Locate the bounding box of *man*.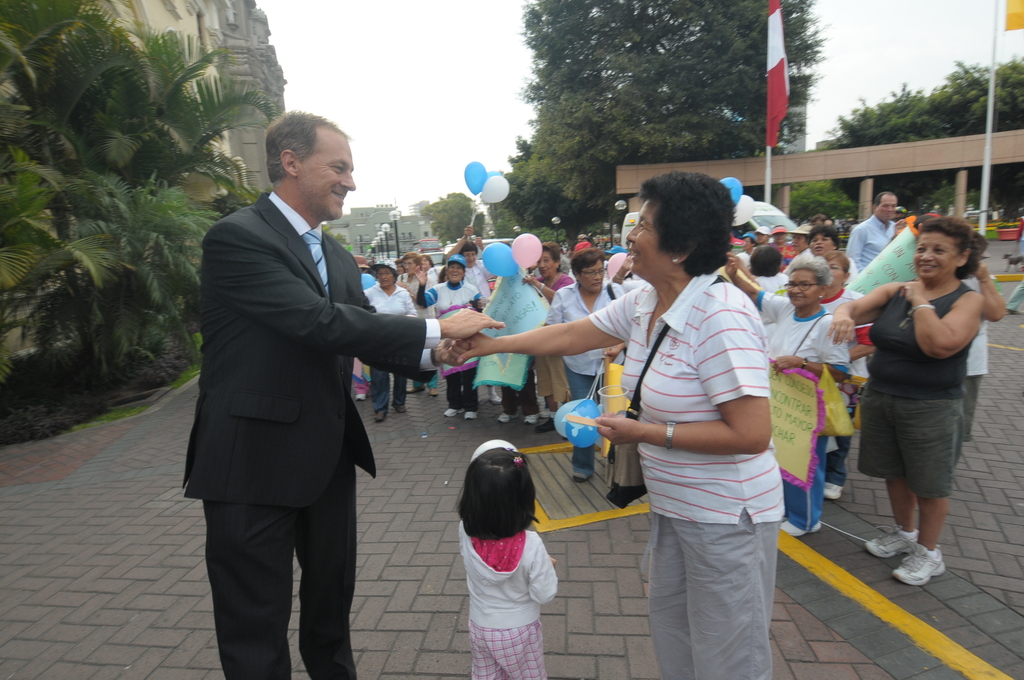
Bounding box: rect(847, 192, 911, 279).
